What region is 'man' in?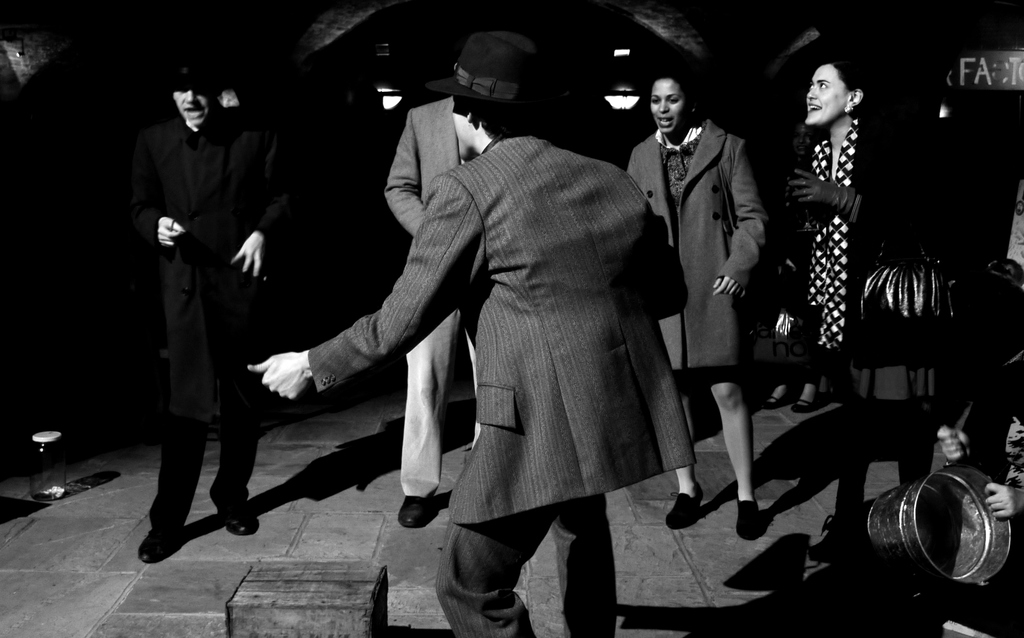
(386, 96, 478, 533).
